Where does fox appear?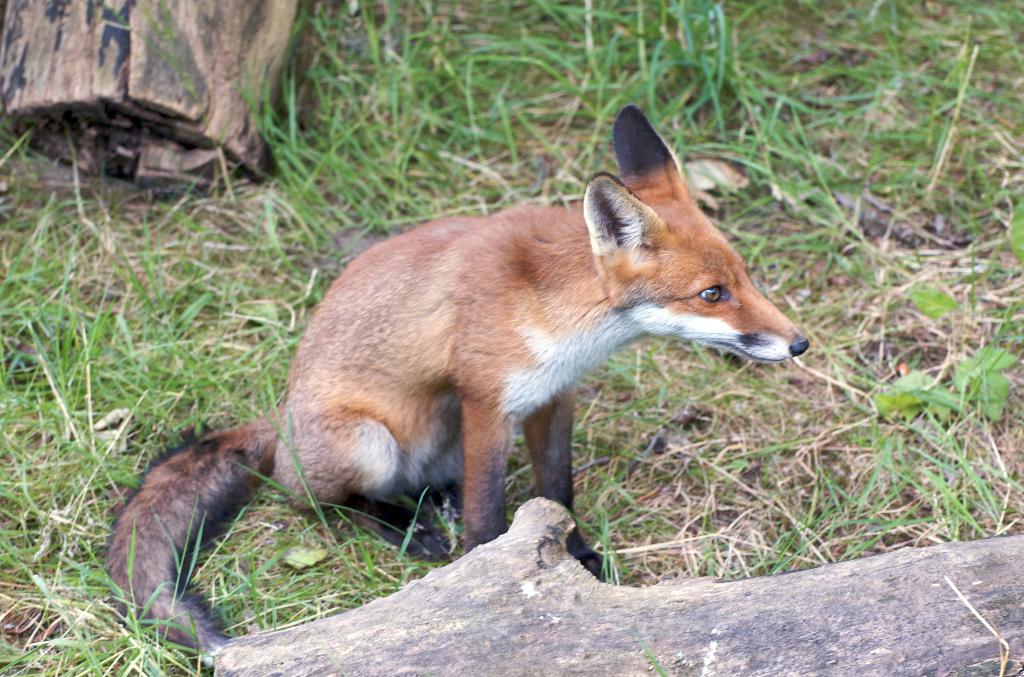
Appears at 104:104:810:674.
